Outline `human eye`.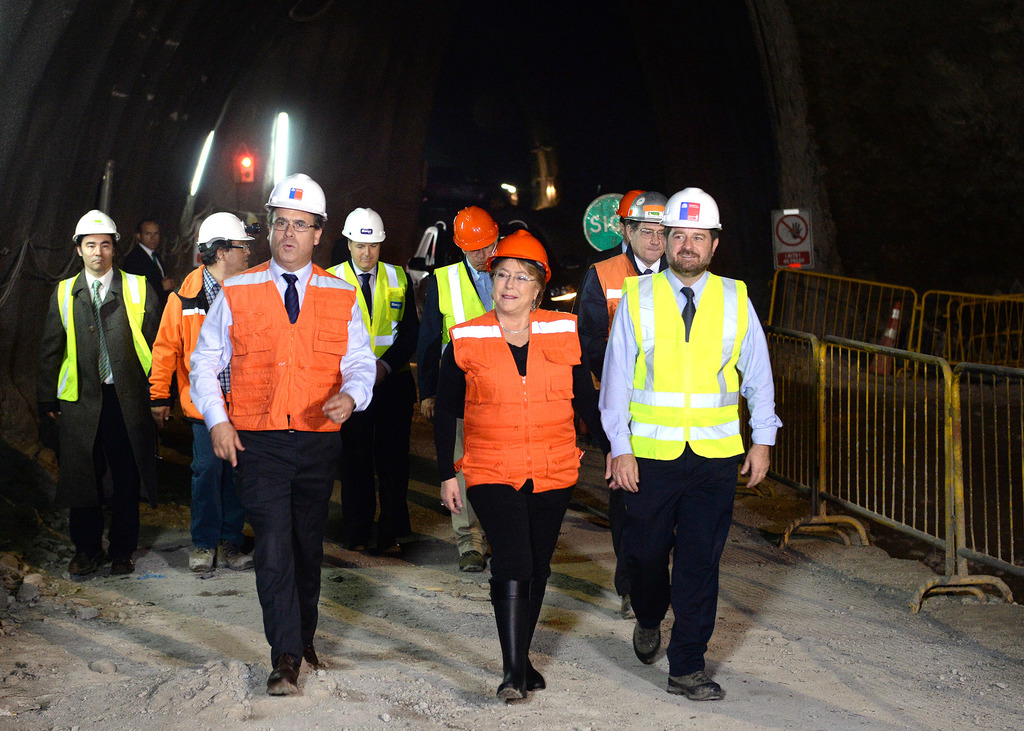
Outline: box(641, 229, 649, 234).
